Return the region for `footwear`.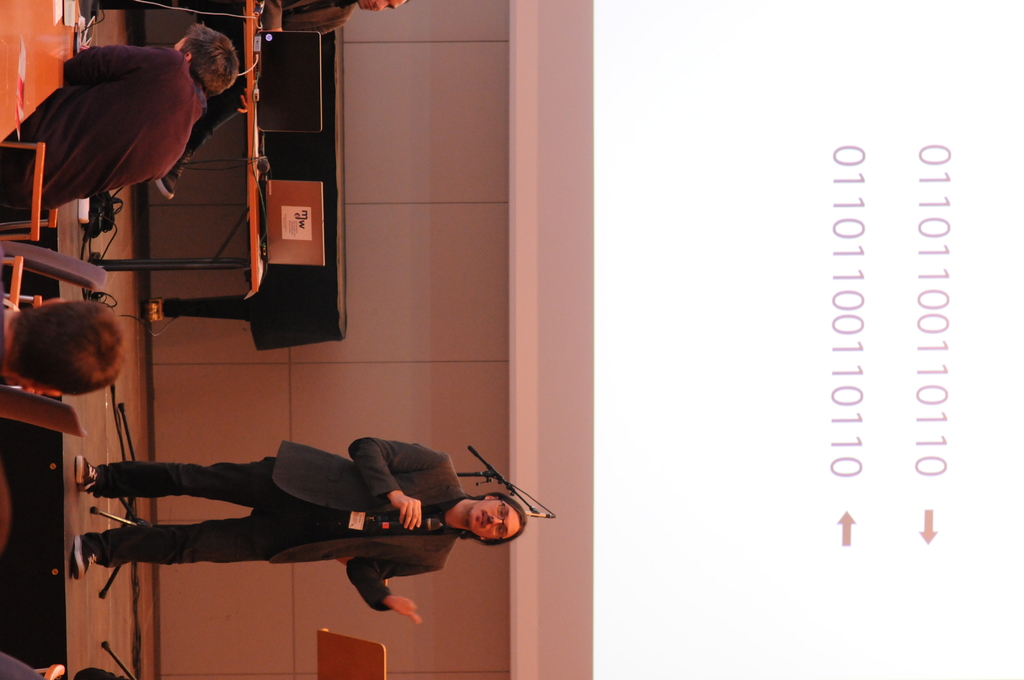
[x1=75, y1=534, x2=95, y2=581].
